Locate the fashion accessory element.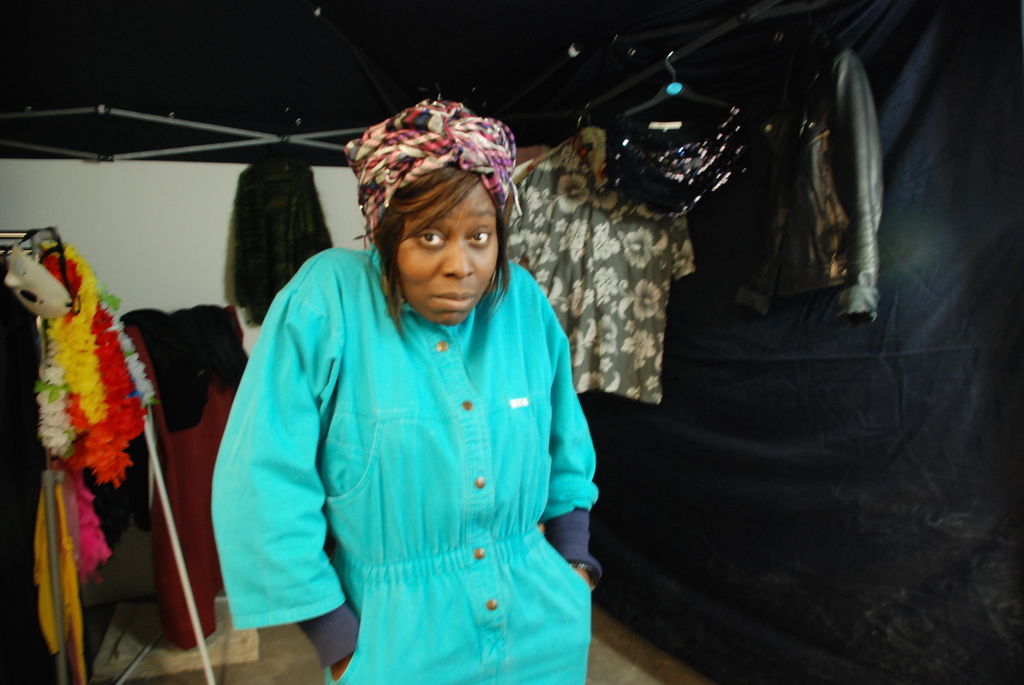
Element bbox: 567,563,602,591.
